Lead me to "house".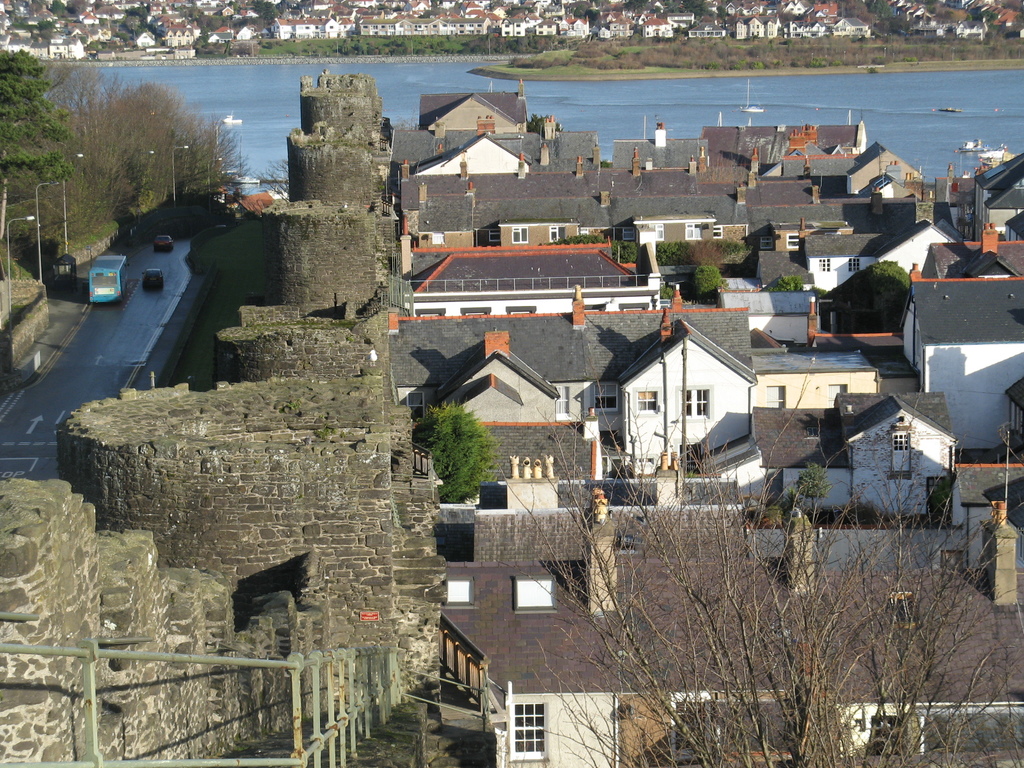
Lead to (left=49, top=31, right=83, bottom=59).
